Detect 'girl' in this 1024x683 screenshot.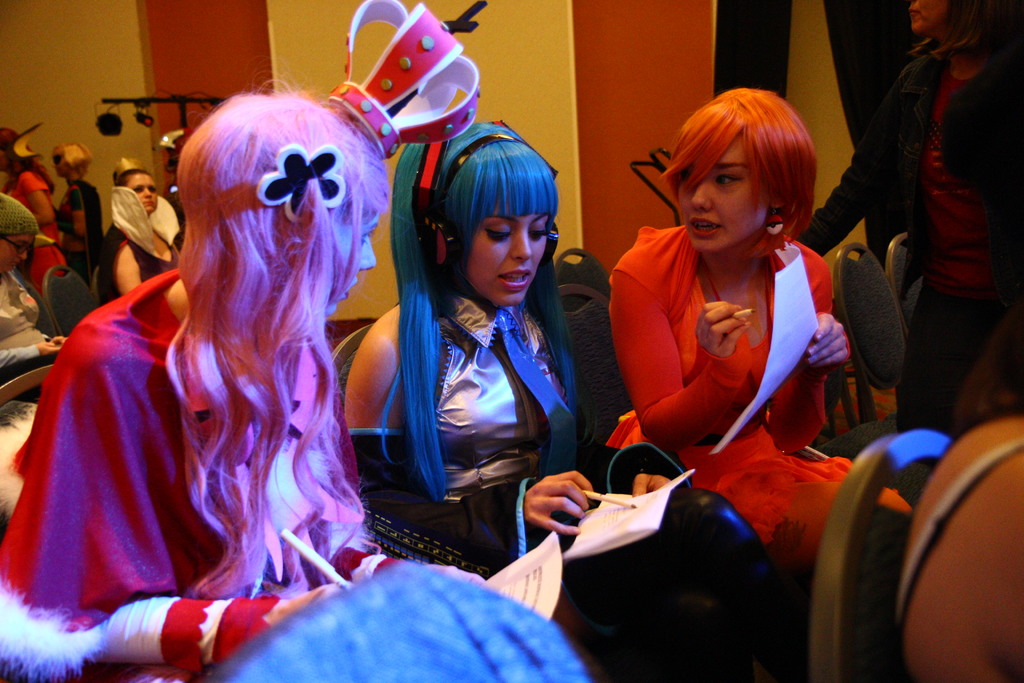
Detection: pyautogui.locateOnScreen(337, 120, 787, 682).
